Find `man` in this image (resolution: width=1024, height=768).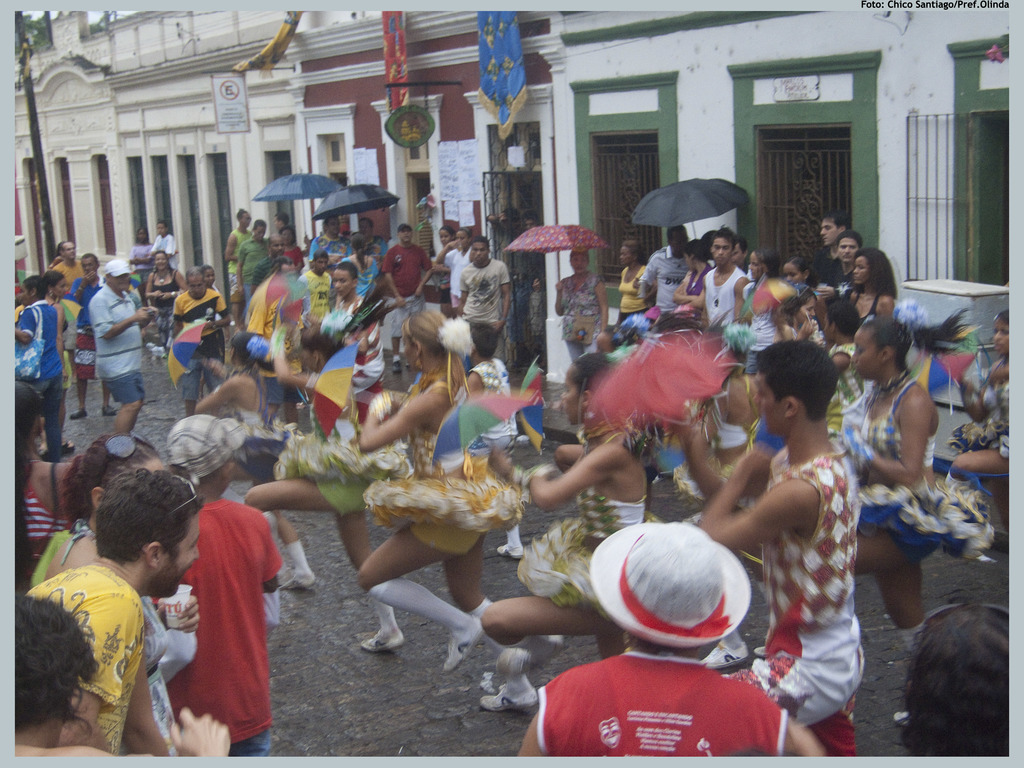
rect(52, 241, 100, 384).
